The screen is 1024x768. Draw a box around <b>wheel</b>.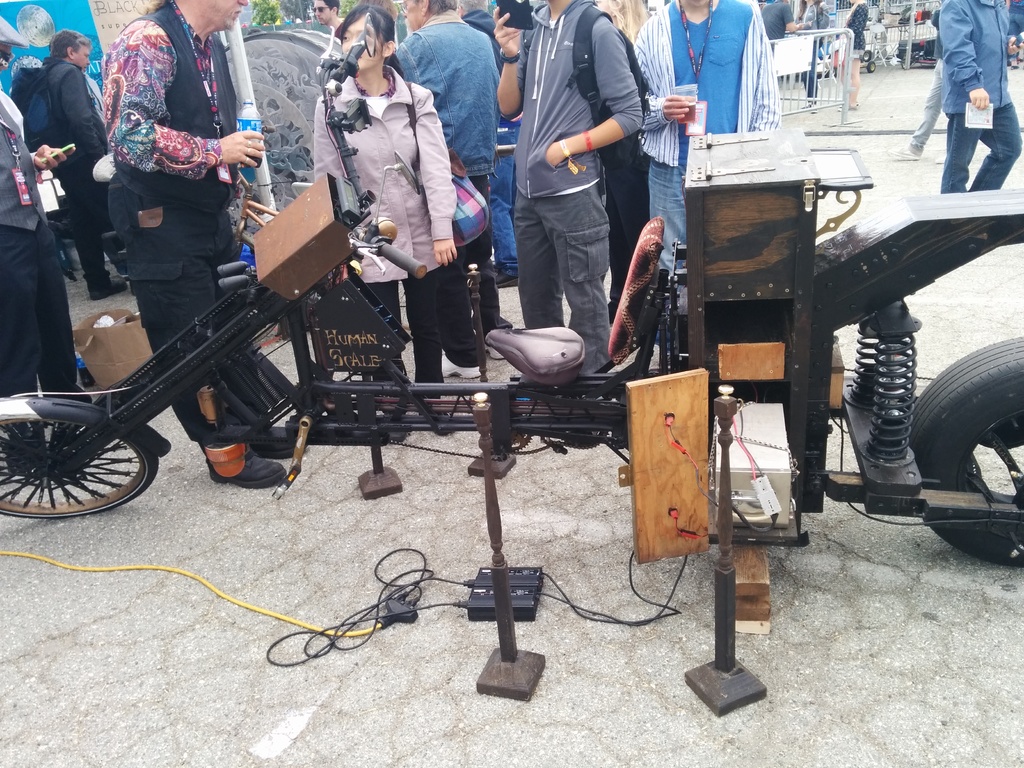
(x1=912, y1=331, x2=1023, y2=573).
